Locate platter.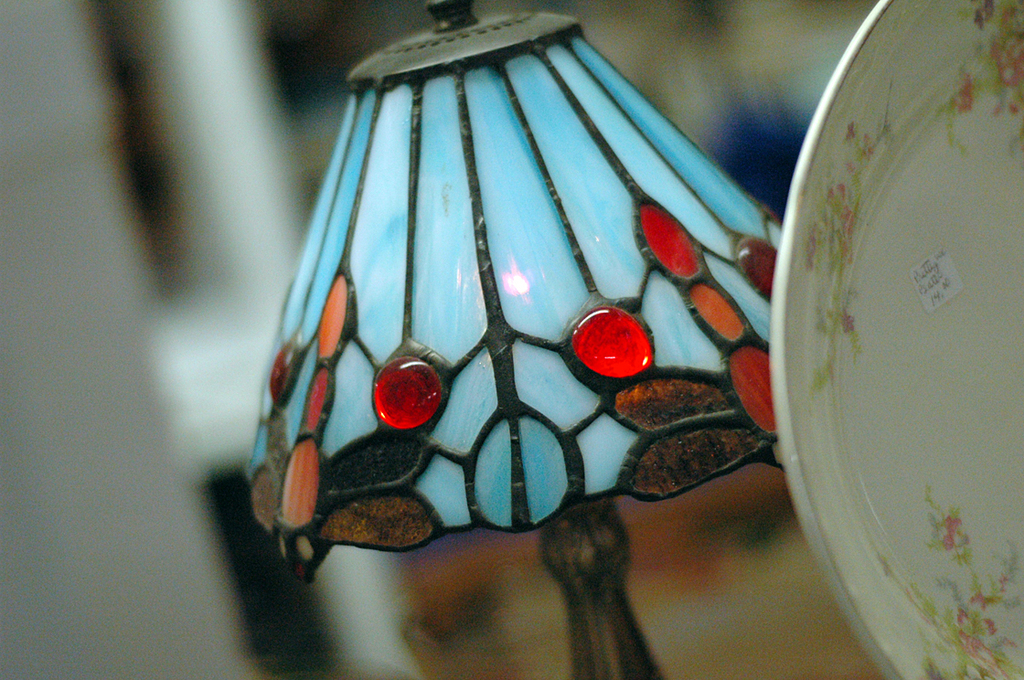
Bounding box: left=765, top=0, right=1023, bottom=679.
